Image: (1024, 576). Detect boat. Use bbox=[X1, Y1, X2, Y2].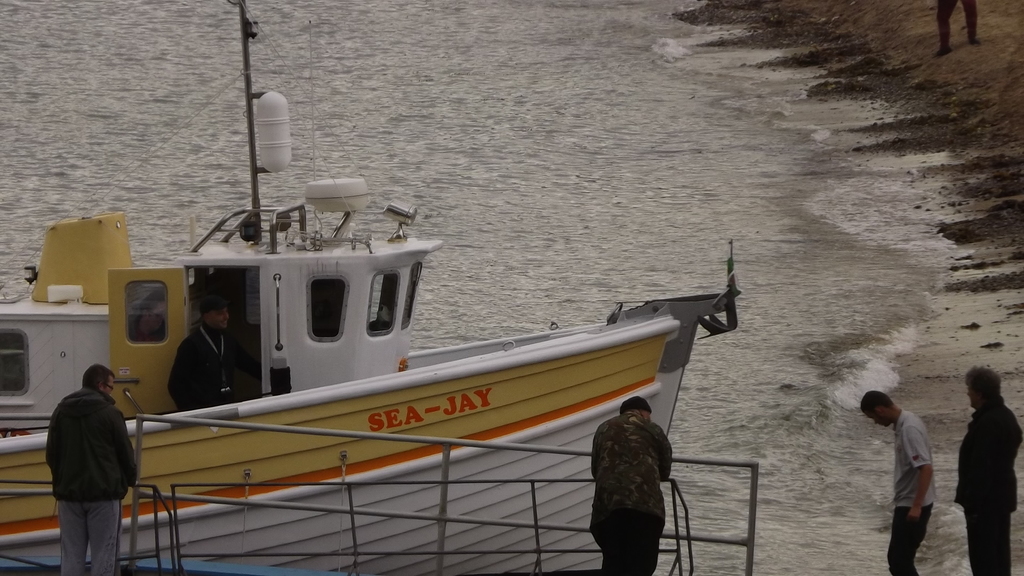
bbox=[0, 0, 742, 575].
